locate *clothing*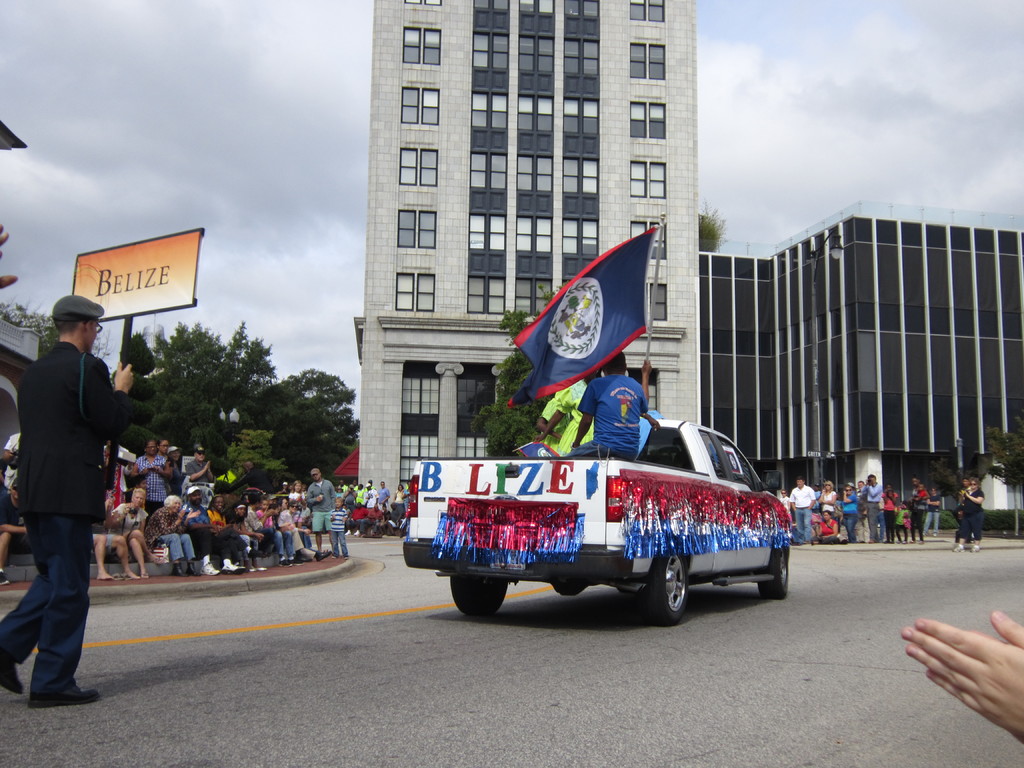
(17,340,129,525)
